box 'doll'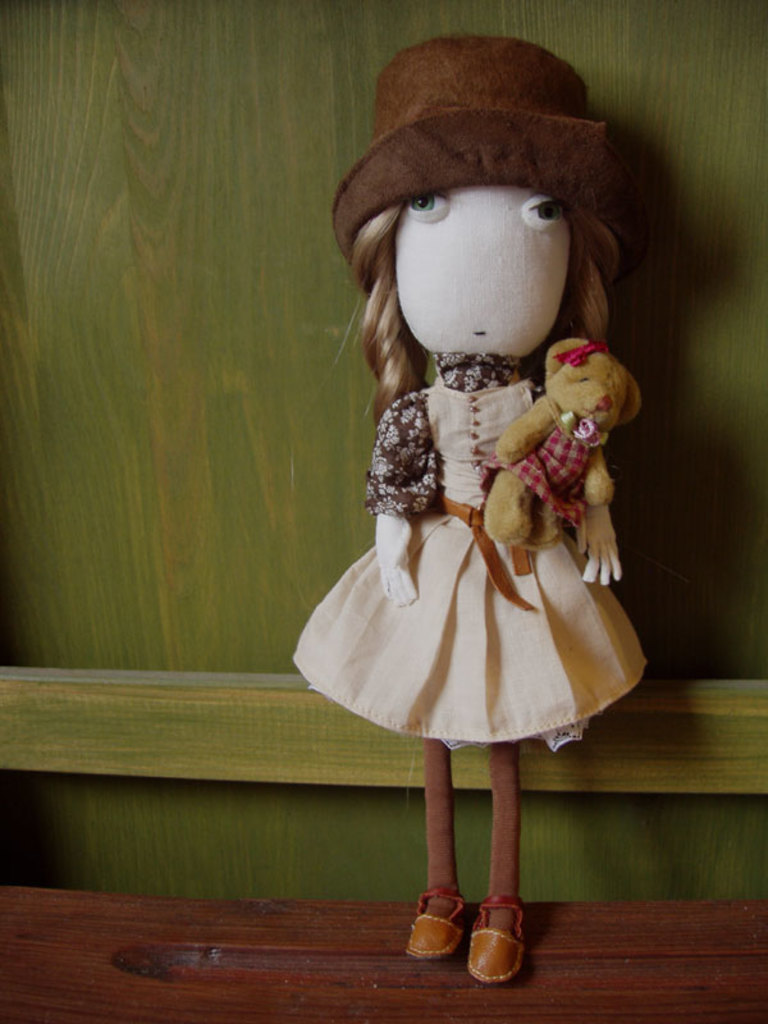
Rect(271, 81, 648, 966)
